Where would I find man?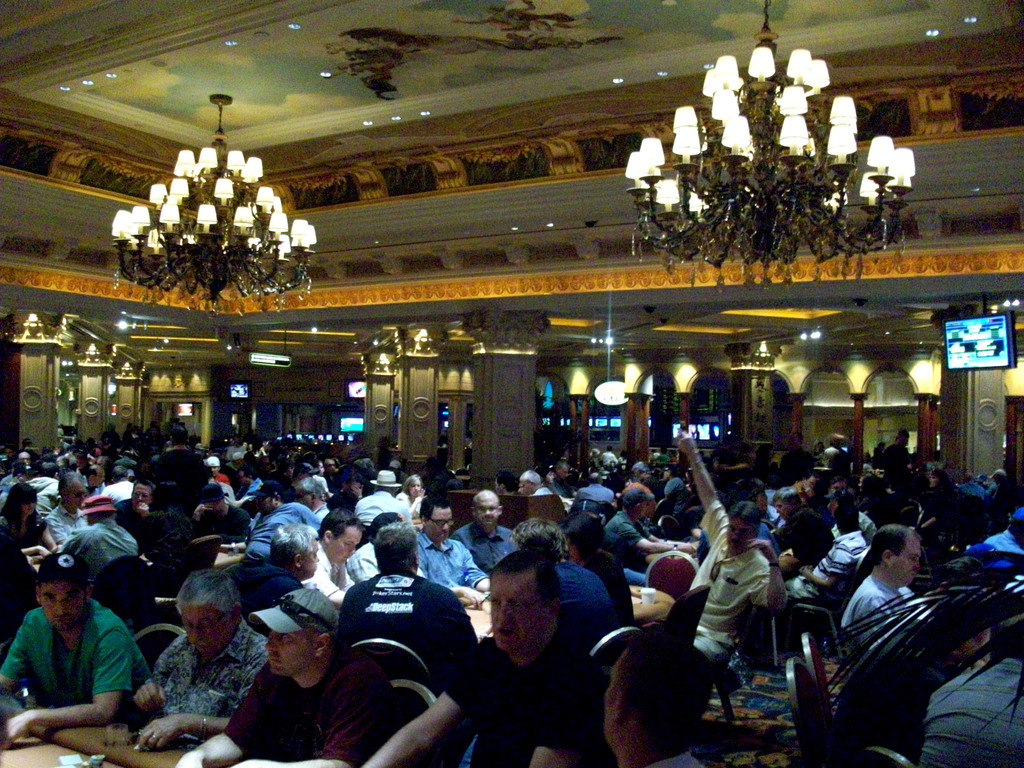
At bbox=(44, 477, 85, 545).
